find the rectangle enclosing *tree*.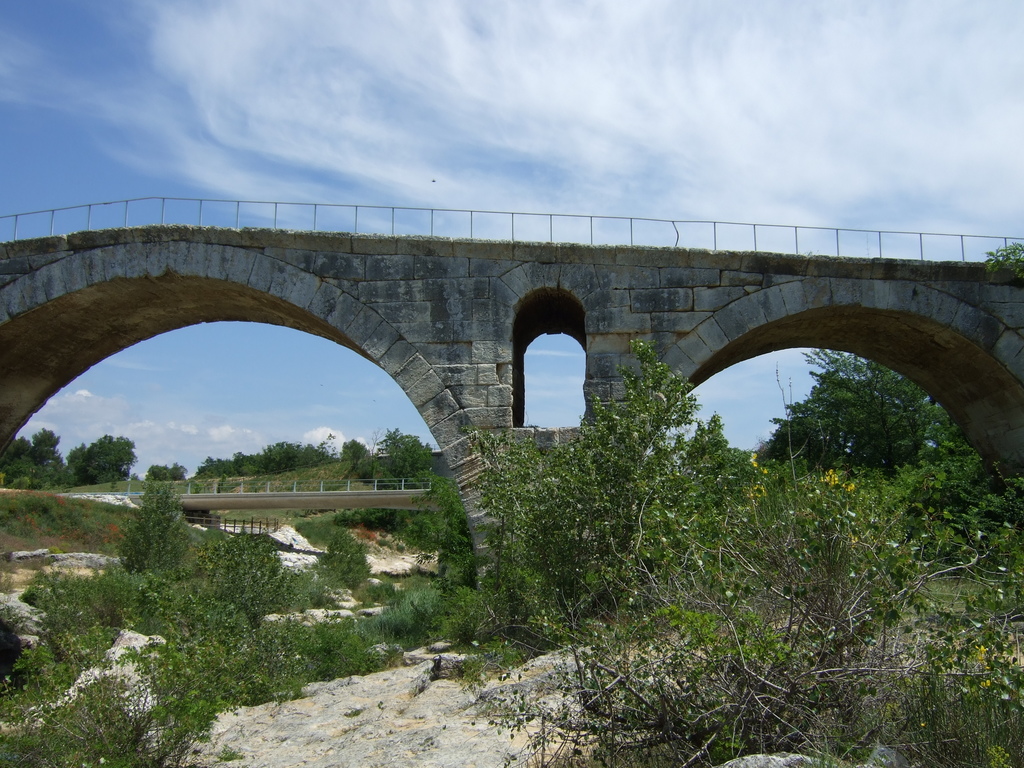
BBox(188, 438, 317, 488).
